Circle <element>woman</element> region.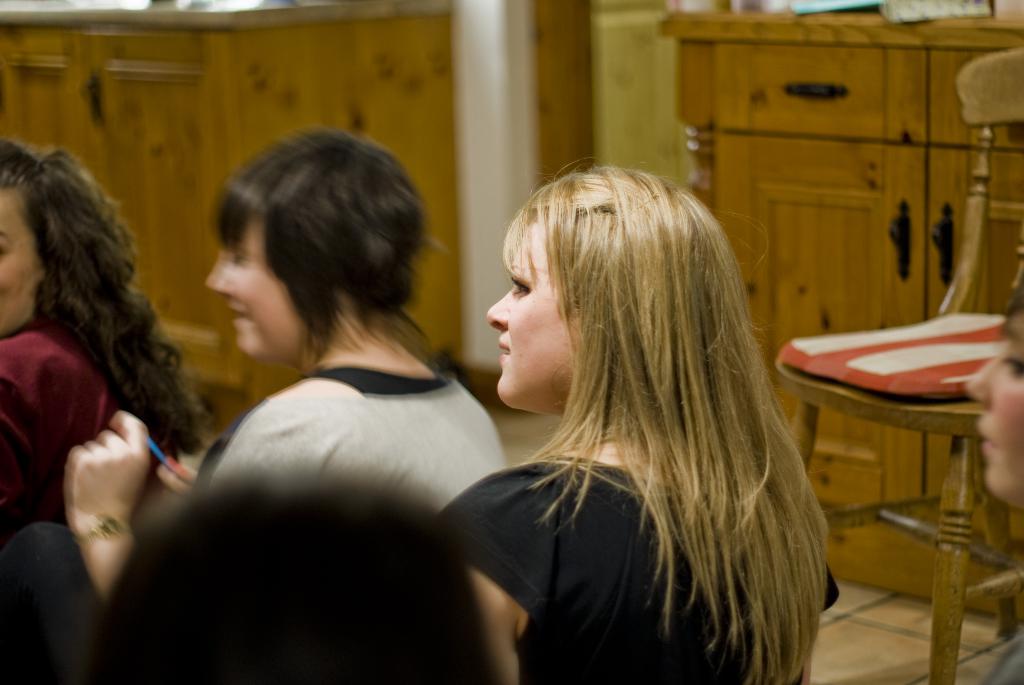
Region: [0,127,505,684].
